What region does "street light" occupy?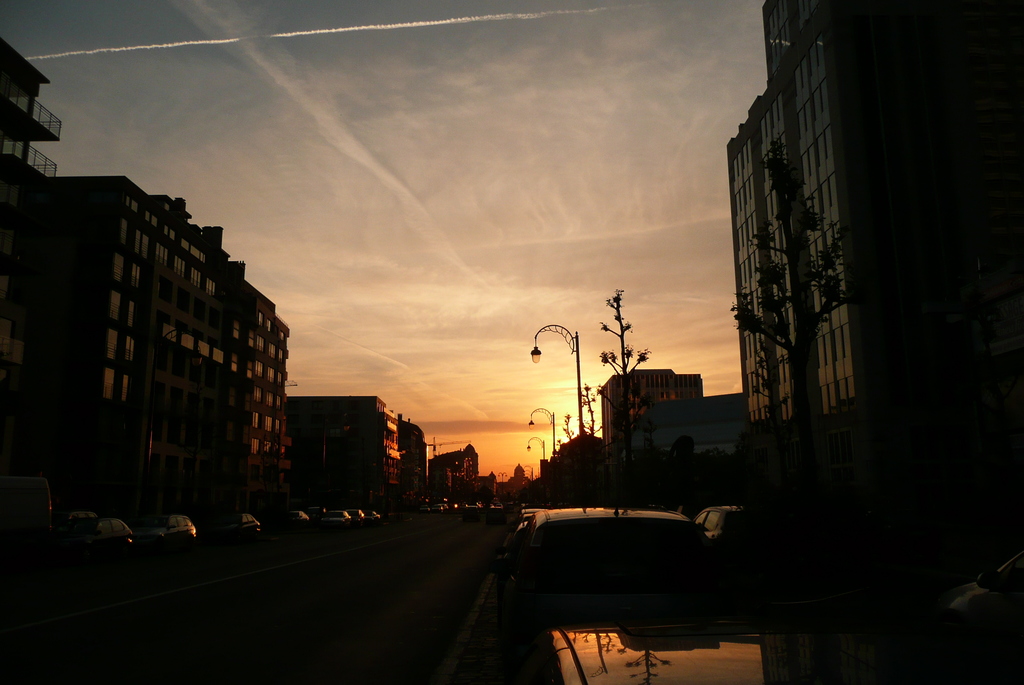
518 437 544 464.
